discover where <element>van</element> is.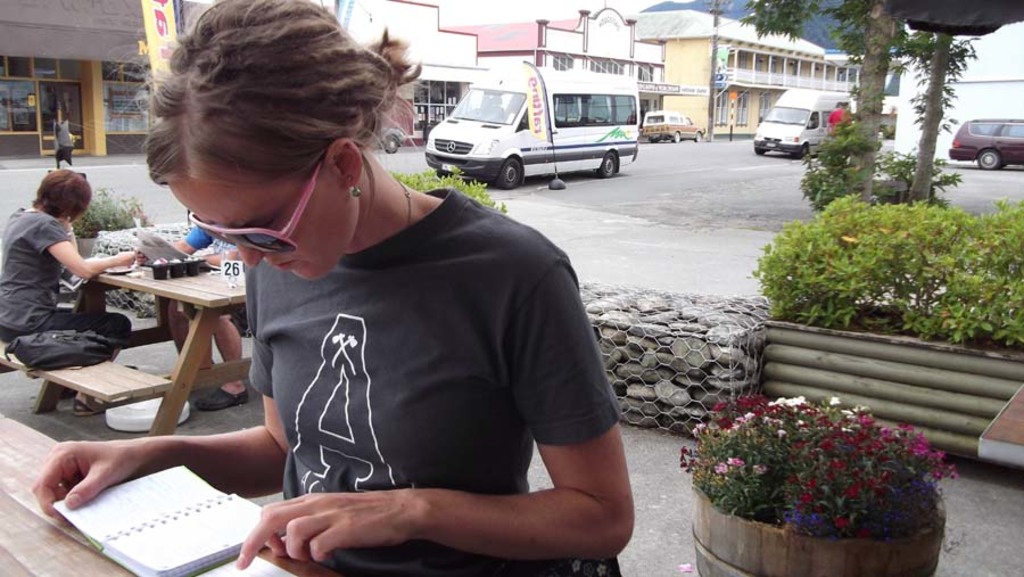
Discovered at [418,66,642,191].
